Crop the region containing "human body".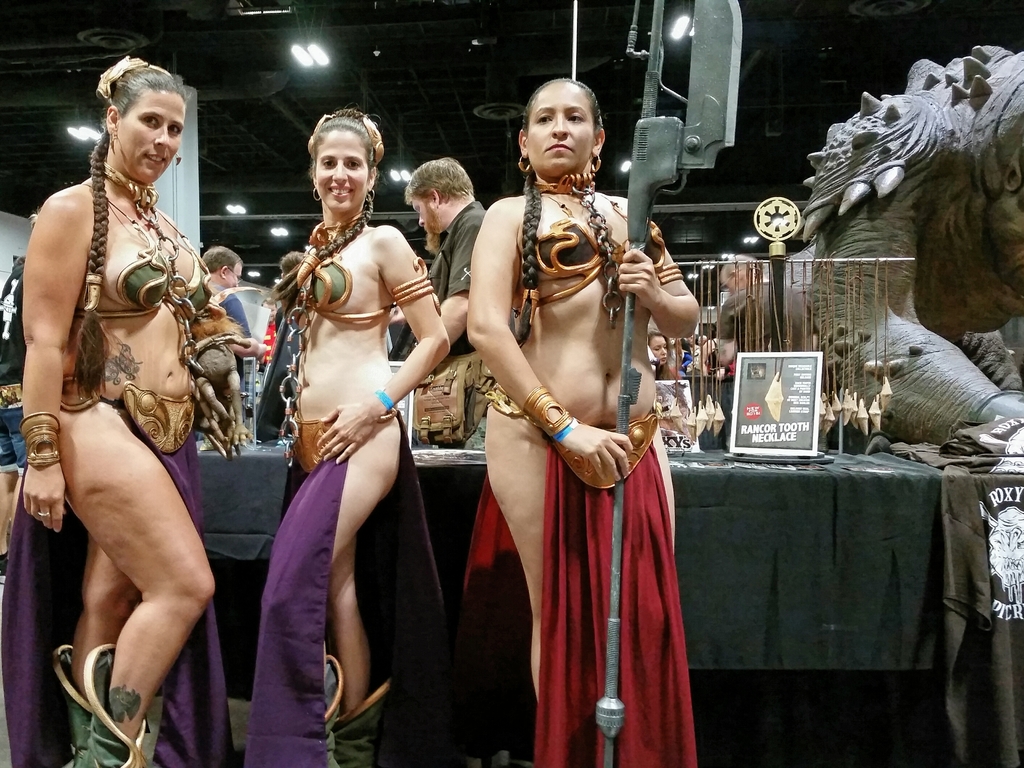
Crop region: detection(389, 199, 487, 448).
